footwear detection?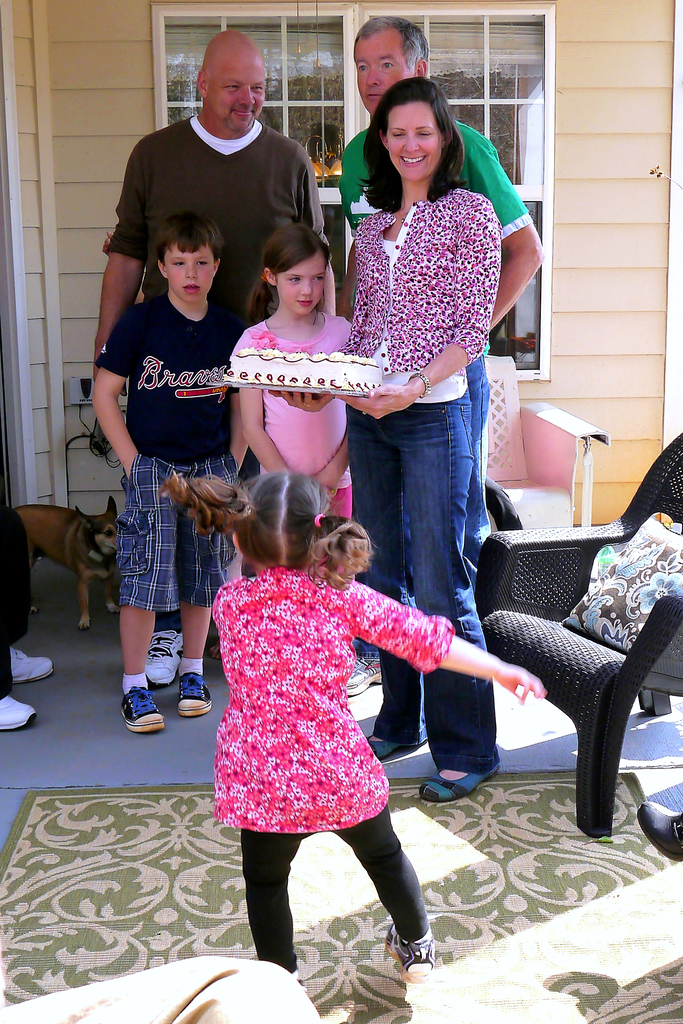
rect(173, 667, 212, 714)
